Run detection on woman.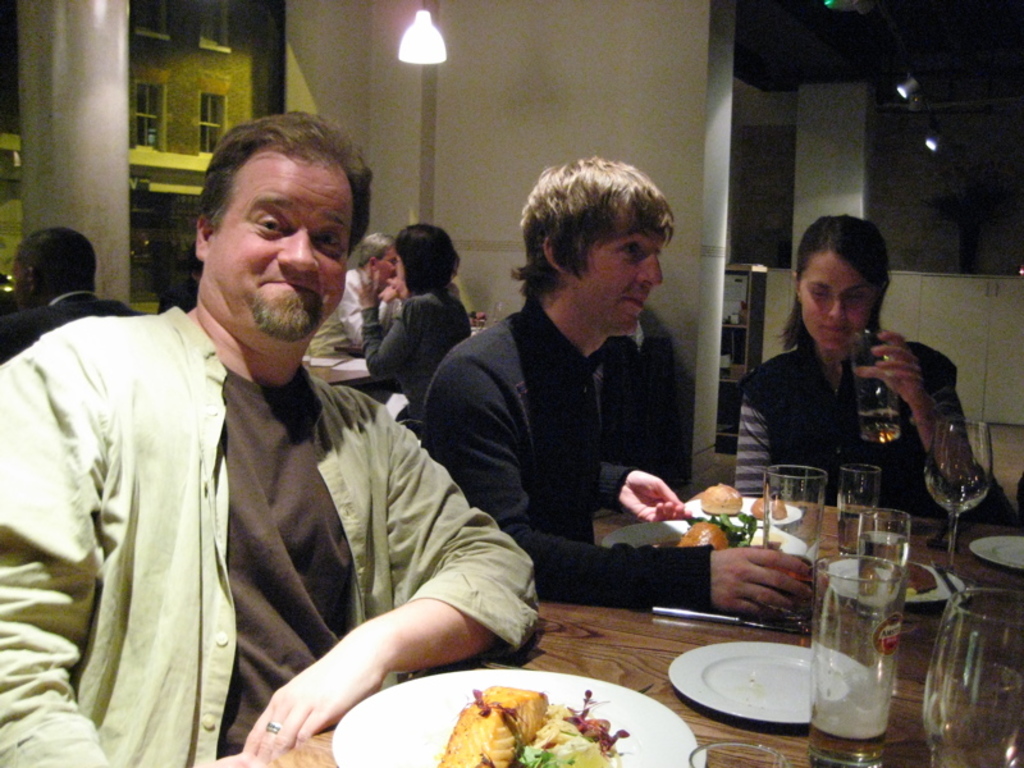
Result: pyautogui.locateOnScreen(333, 234, 403, 369).
